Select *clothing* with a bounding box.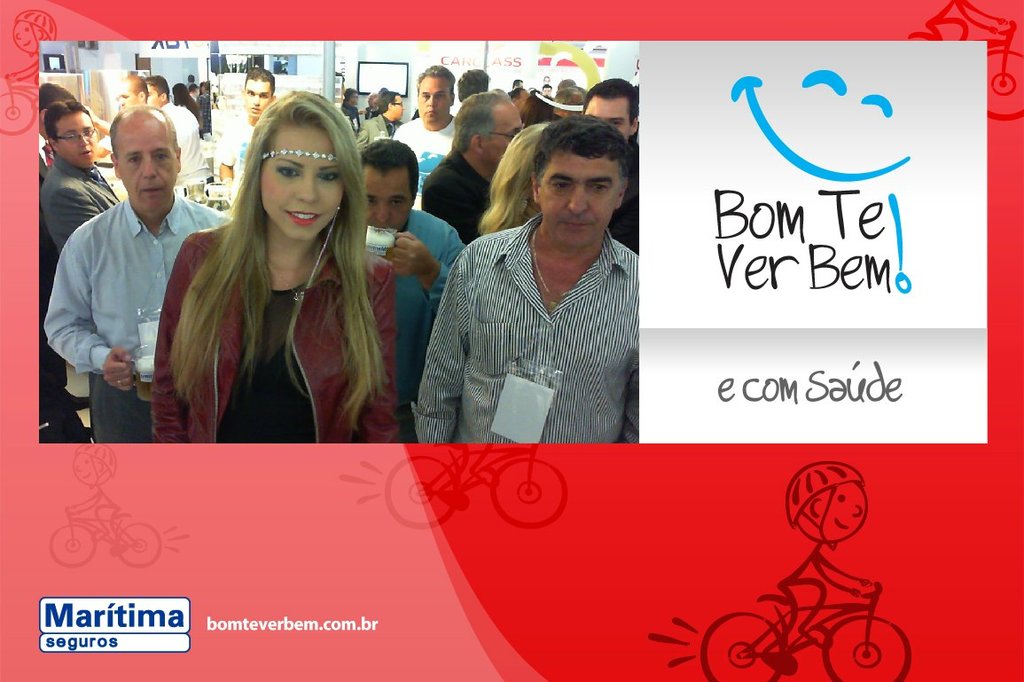
(355, 113, 405, 151).
